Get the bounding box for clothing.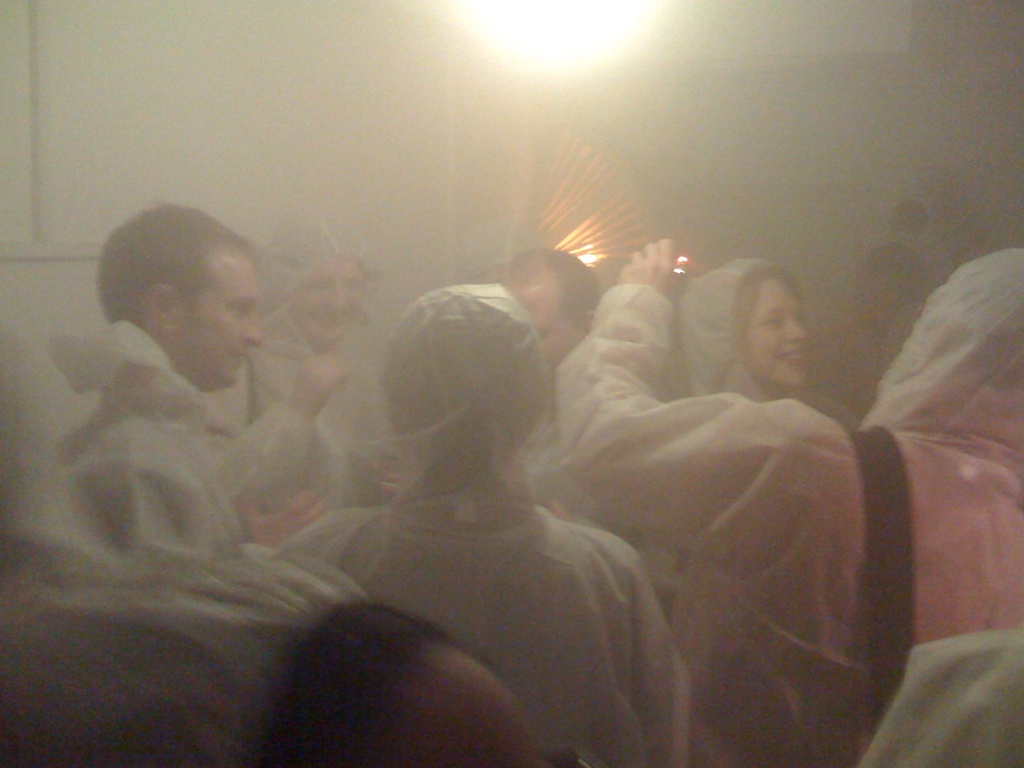
detection(536, 260, 1023, 767).
